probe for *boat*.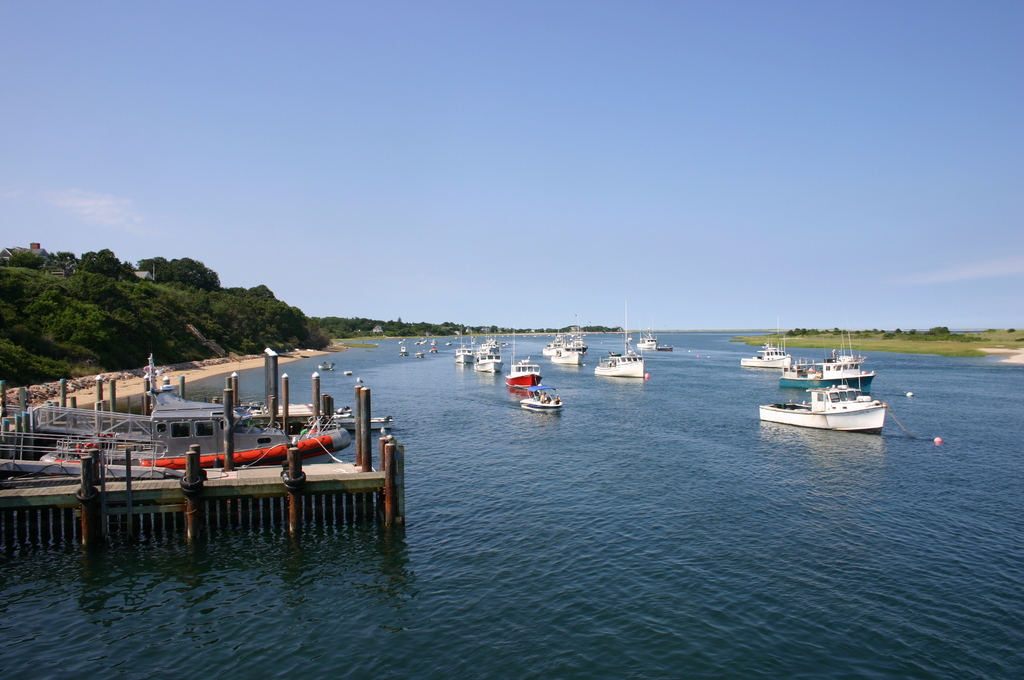
Probe result: [783,357,879,390].
